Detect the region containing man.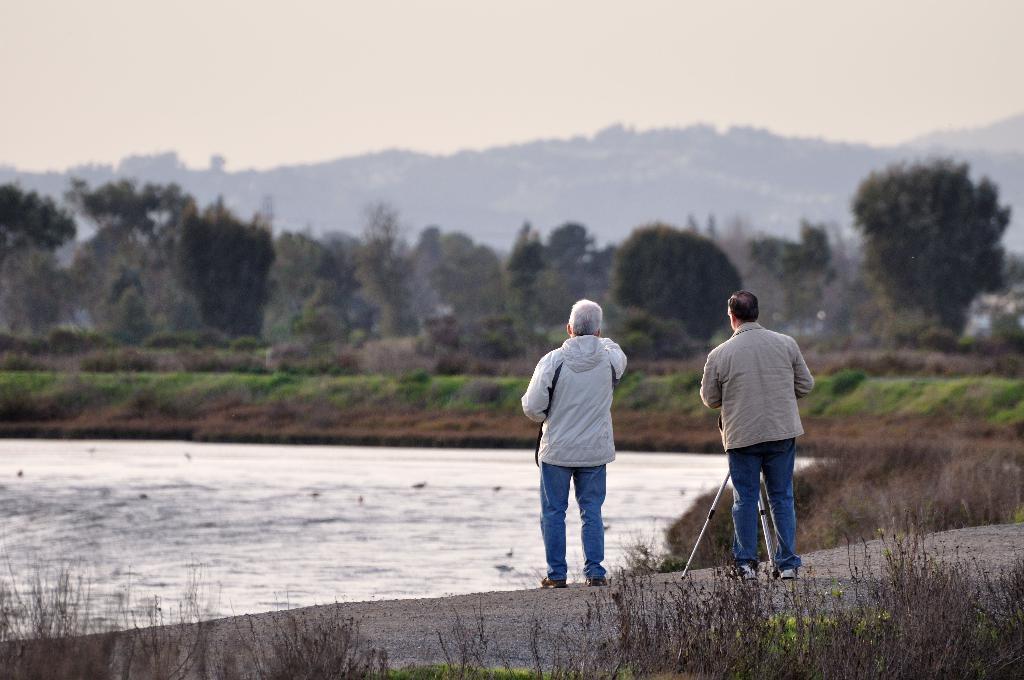
{"left": 696, "top": 287, "right": 817, "bottom": 583}.
